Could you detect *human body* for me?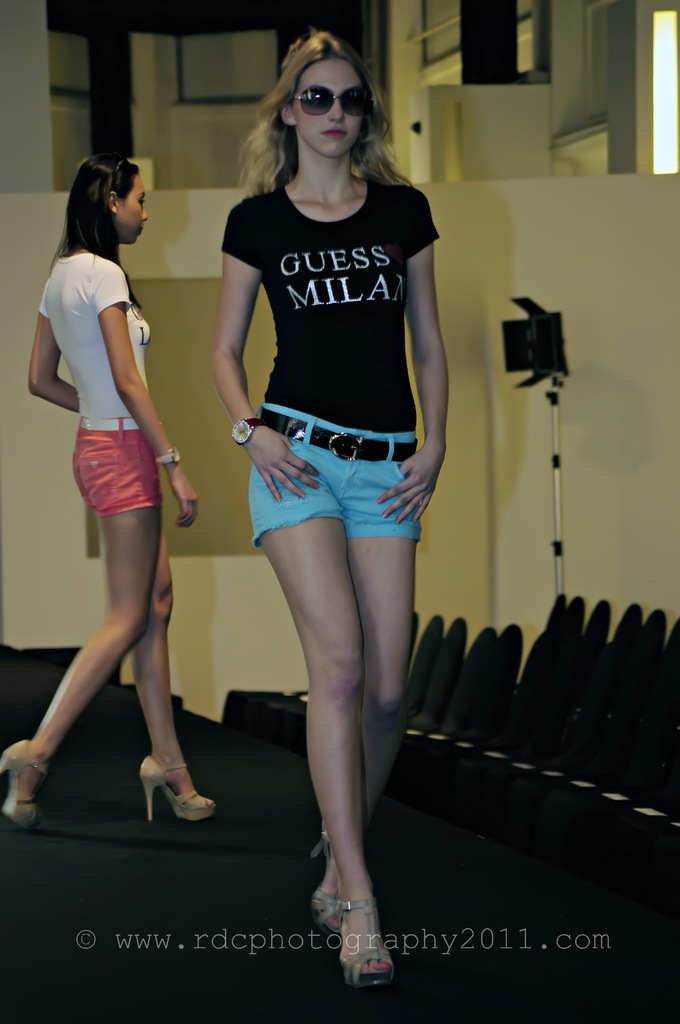
Detection result: l=211, t=20, r=451, b=995.
